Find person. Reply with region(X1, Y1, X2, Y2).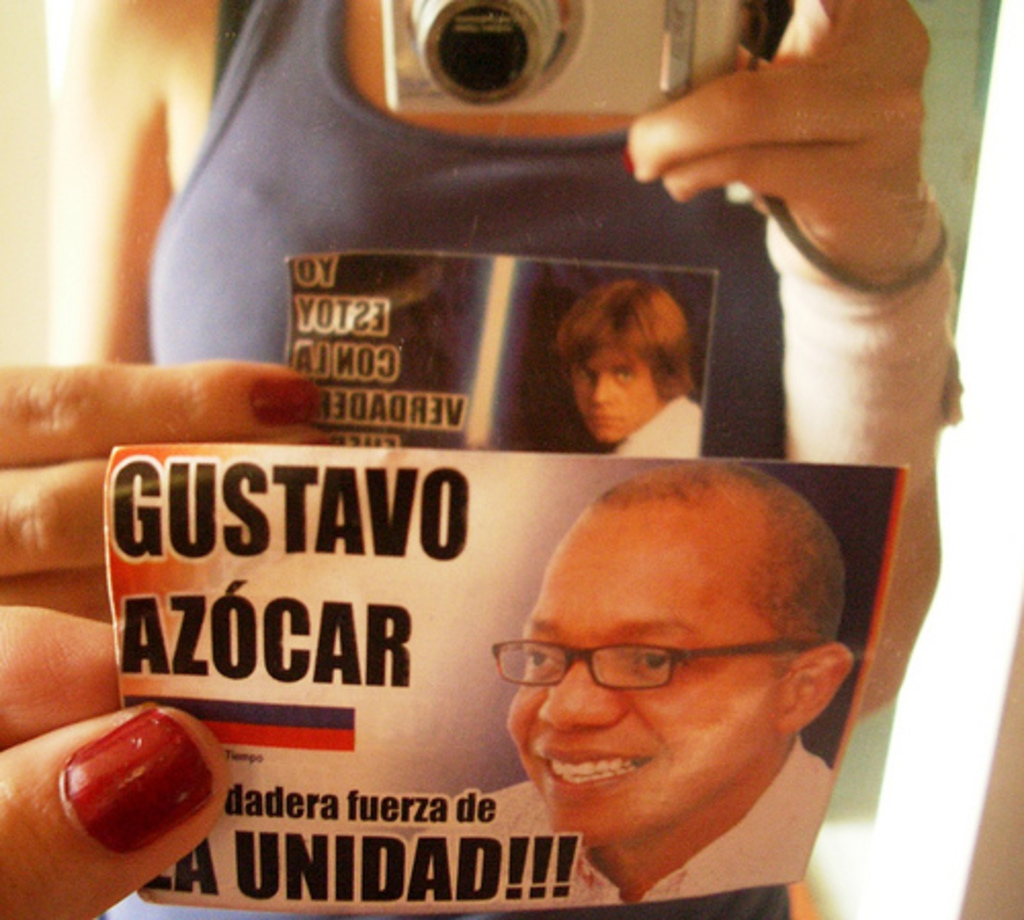
region(530, 268, 709, 486).
